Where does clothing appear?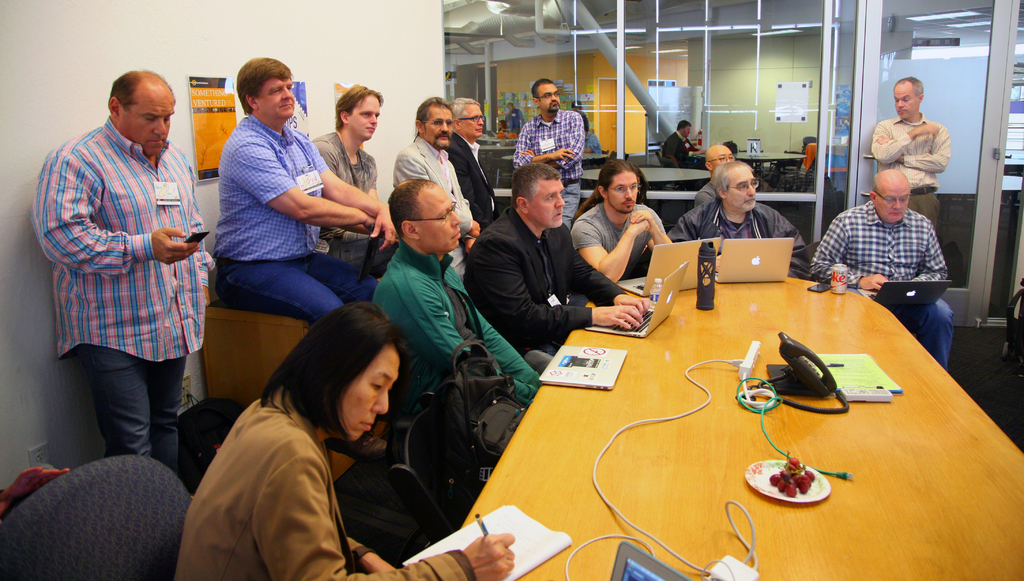
Appears at bbox(870, 113, 950, 186).
